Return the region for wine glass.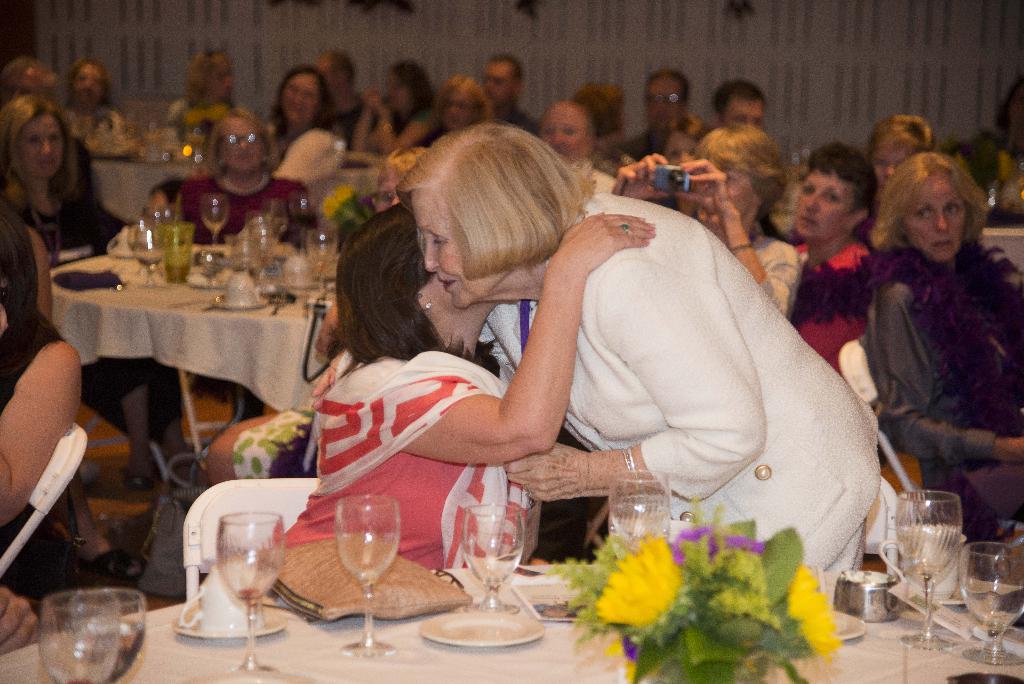
[309, 228, 334, 289].
